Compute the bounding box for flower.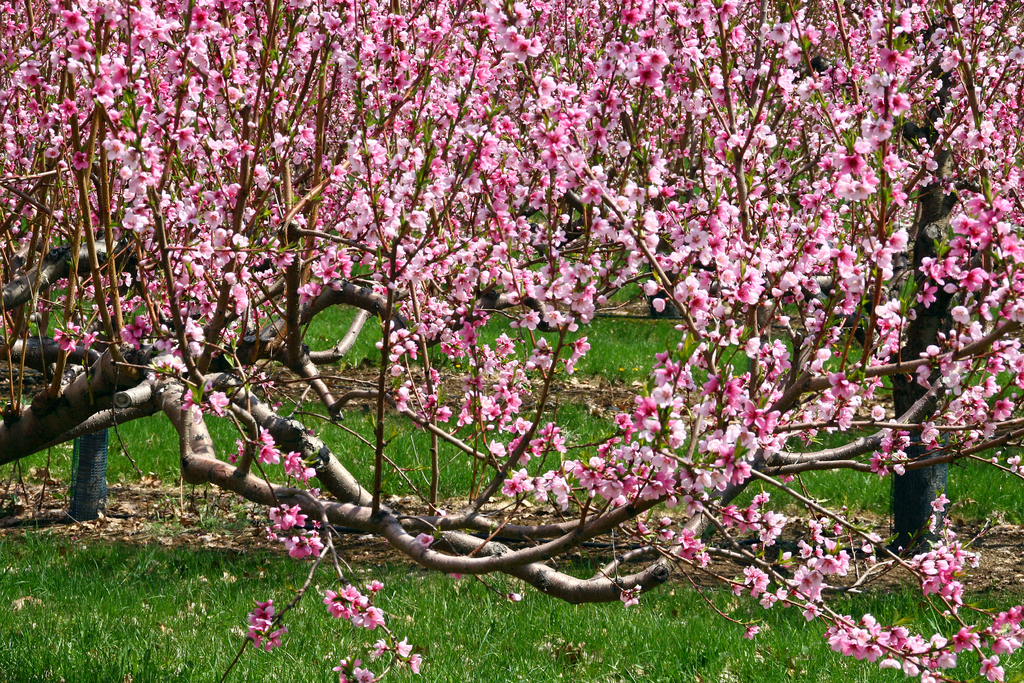
x1=253, y1=423, x2=277, y2=445.
